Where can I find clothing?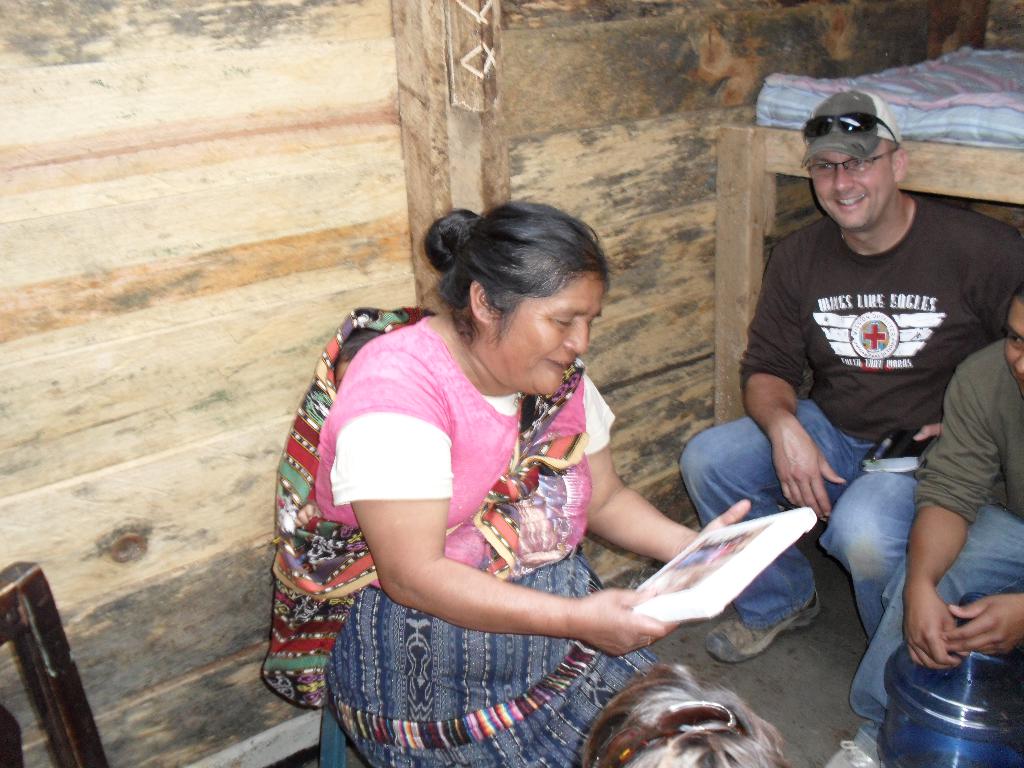
You can find it at <box>741,195,1020,437</box>.
